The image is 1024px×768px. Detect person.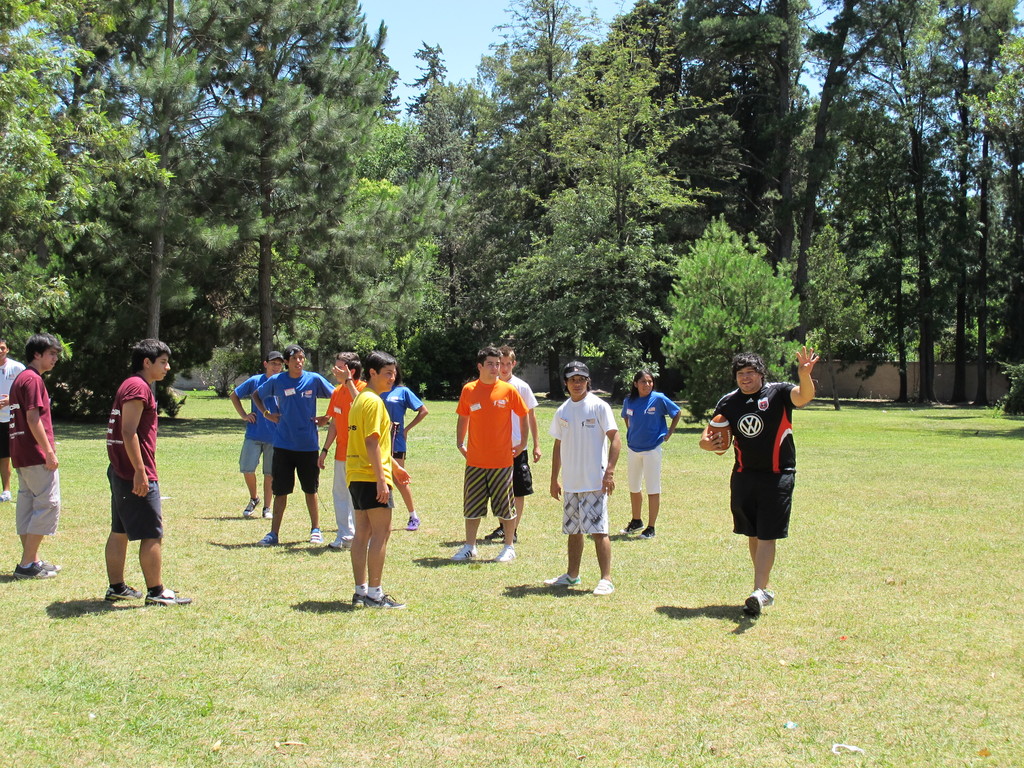
Detection: {"left": 371, "top": 376, "right": 423, "bottom": 534}.
